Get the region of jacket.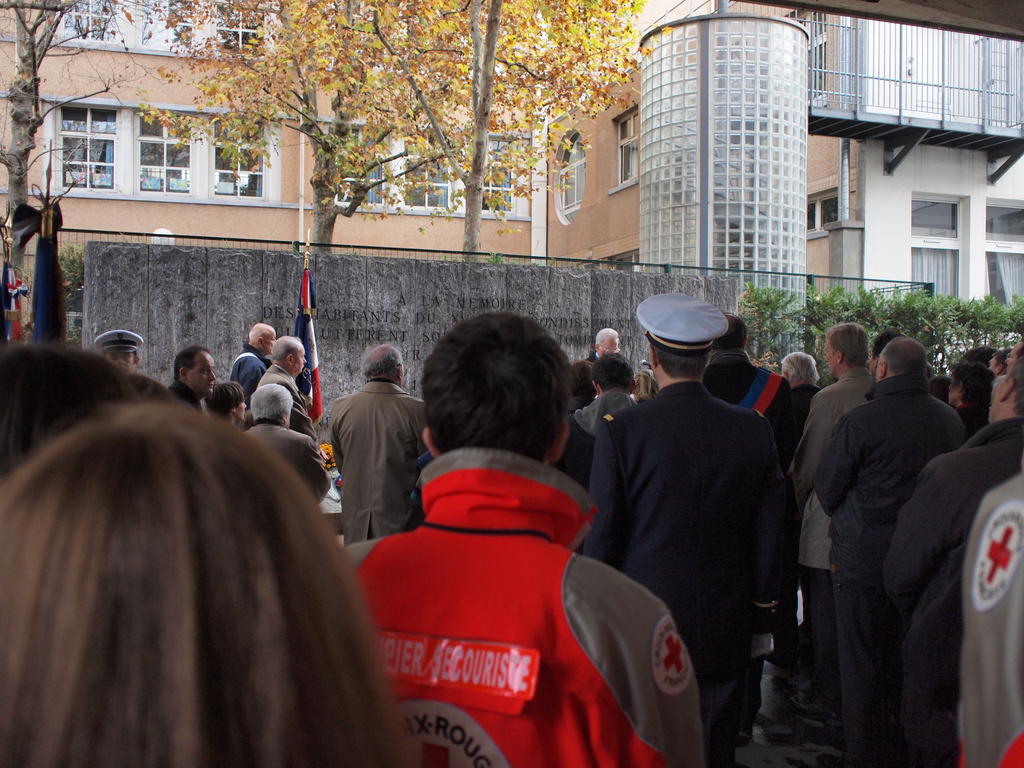
detection(817, 374, 966, 580).
